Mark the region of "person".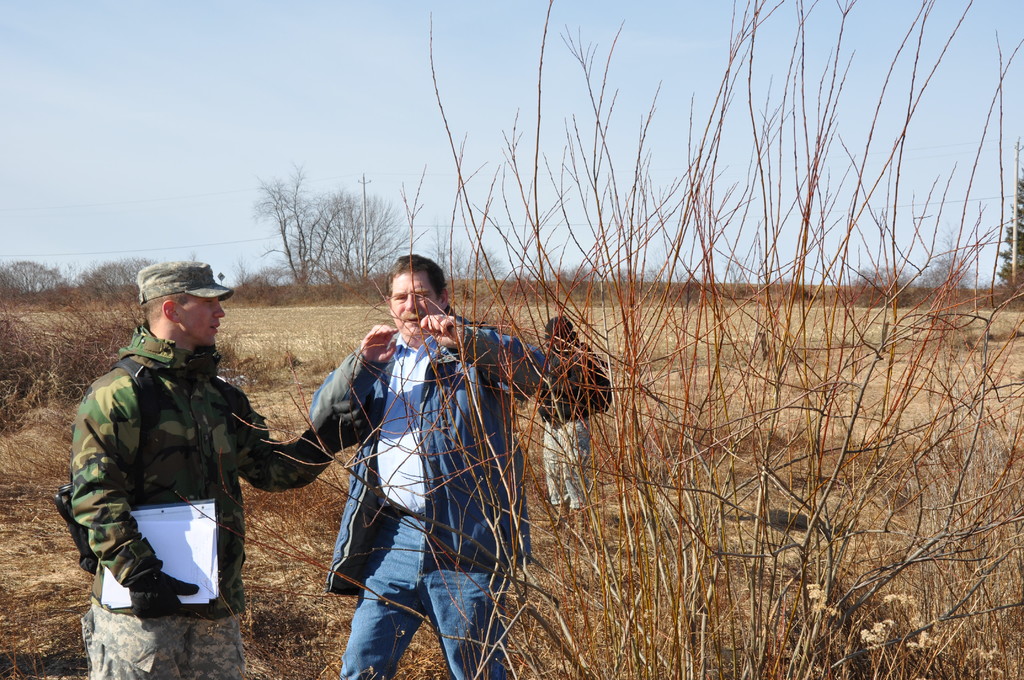
Region: [531, 307, 610, 527].
